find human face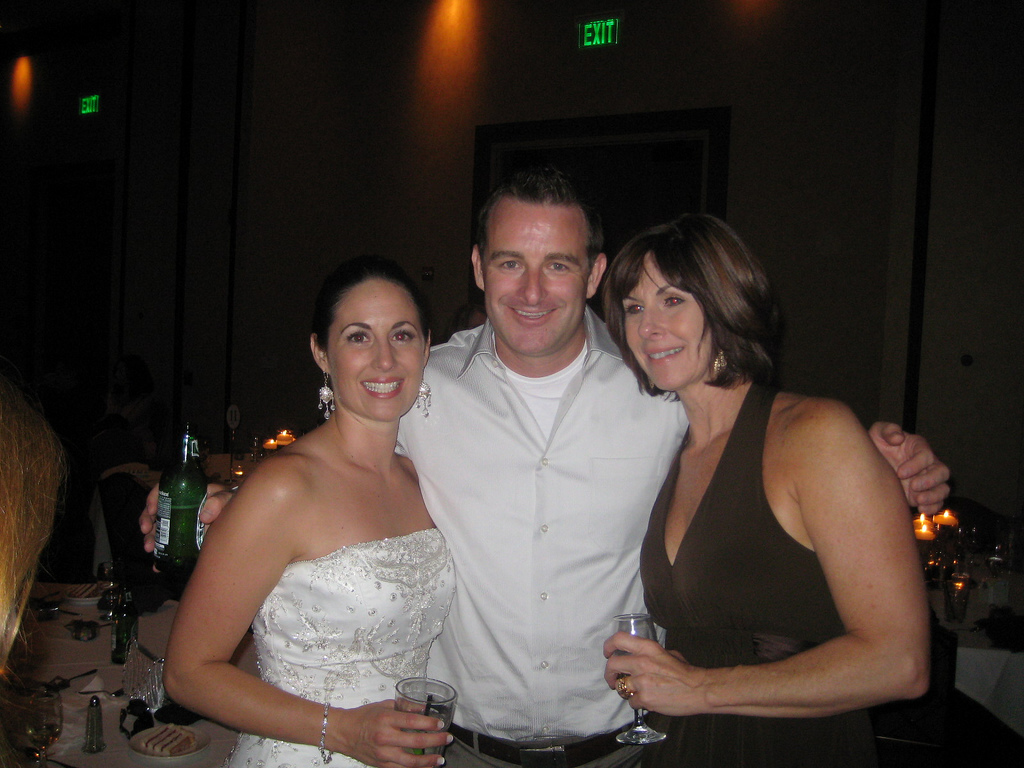
BBox(326, 276, 423, 416)
